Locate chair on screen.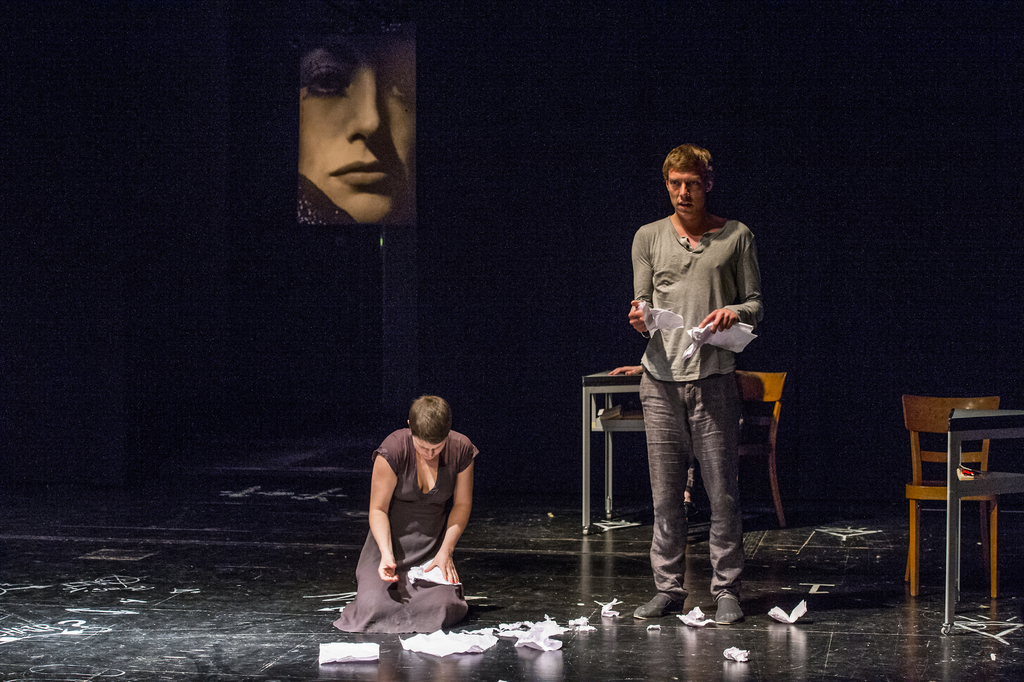
On screen at BBox(729, 367, 787, 517).
